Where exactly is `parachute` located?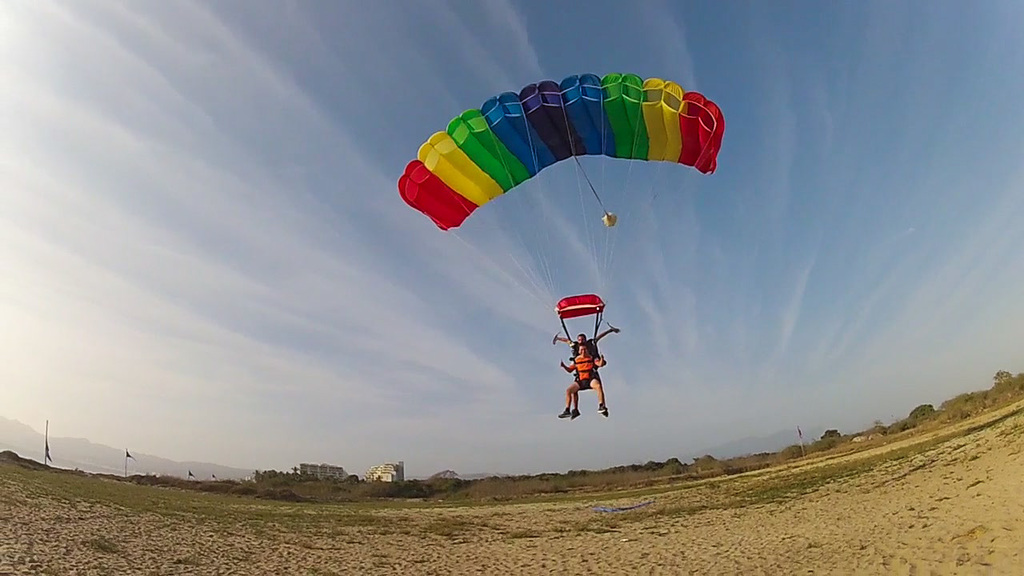
Its bounding box is box(400, 78, 724, 346).
